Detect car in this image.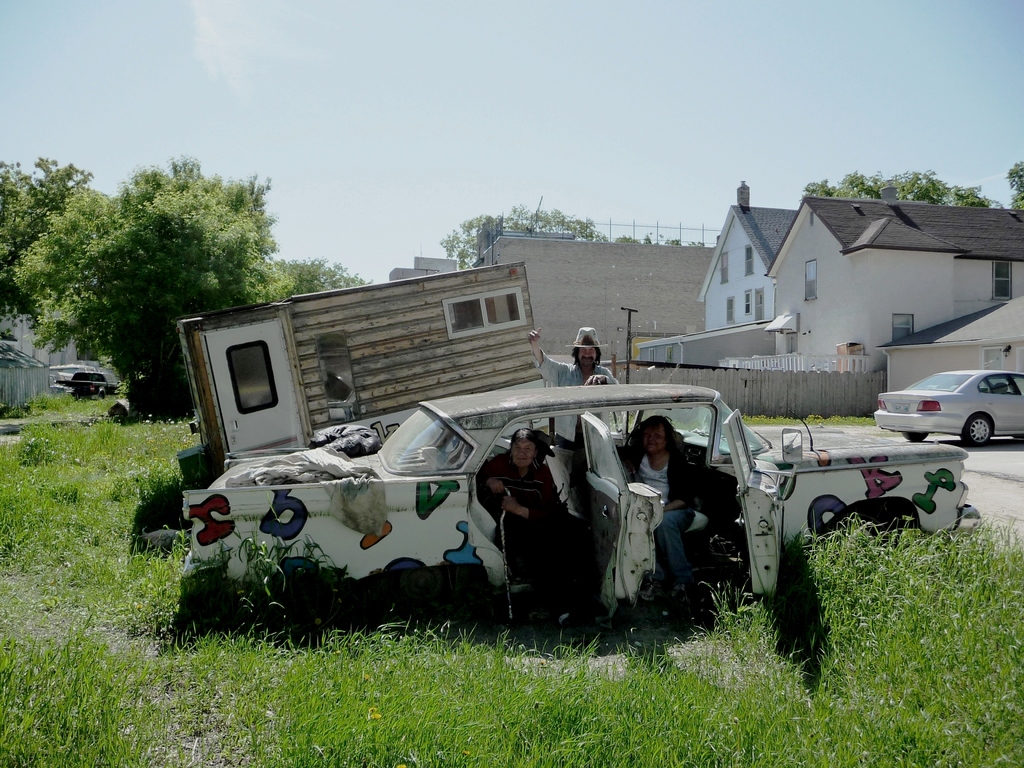
Detection: select_region(56, 373, 109, 399).
